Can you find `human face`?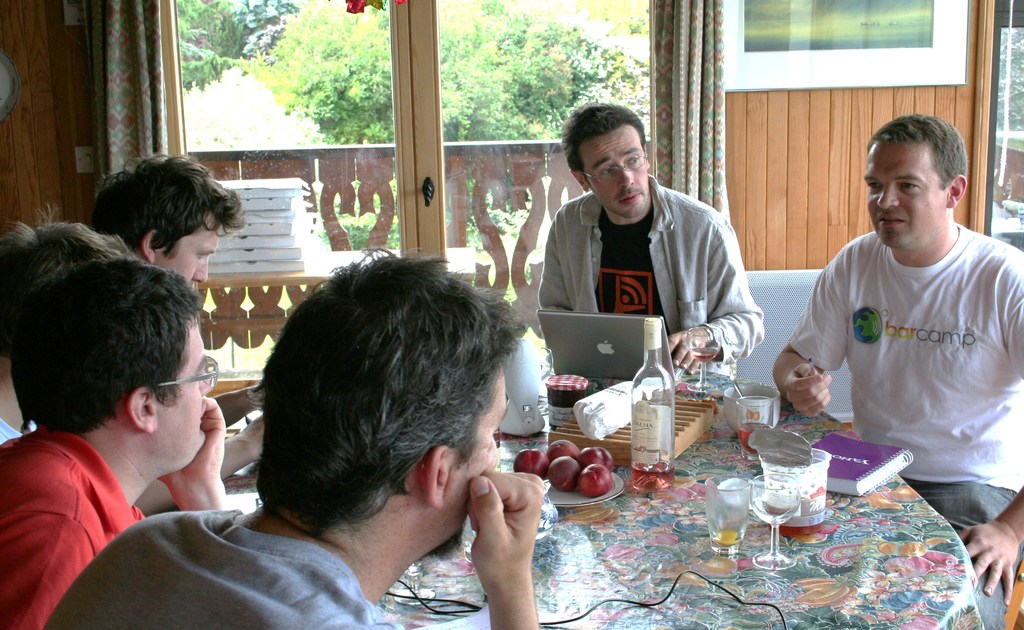
Yes, bounding box: crop(157, 211, 220, 288).
